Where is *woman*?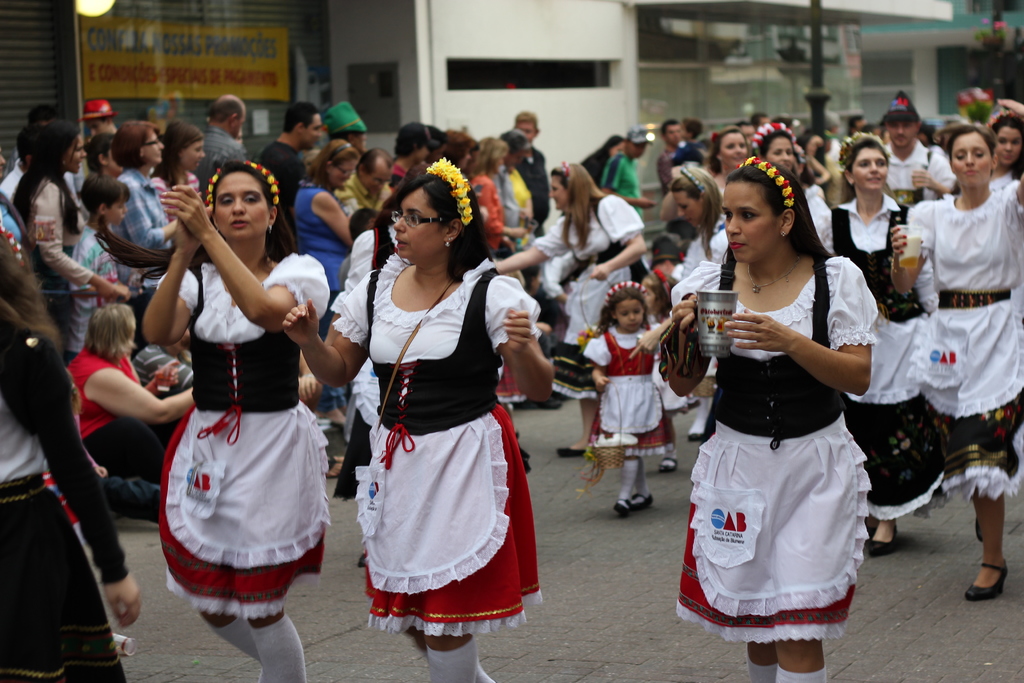
(left=579, top=124, right=638, bottom=184).
